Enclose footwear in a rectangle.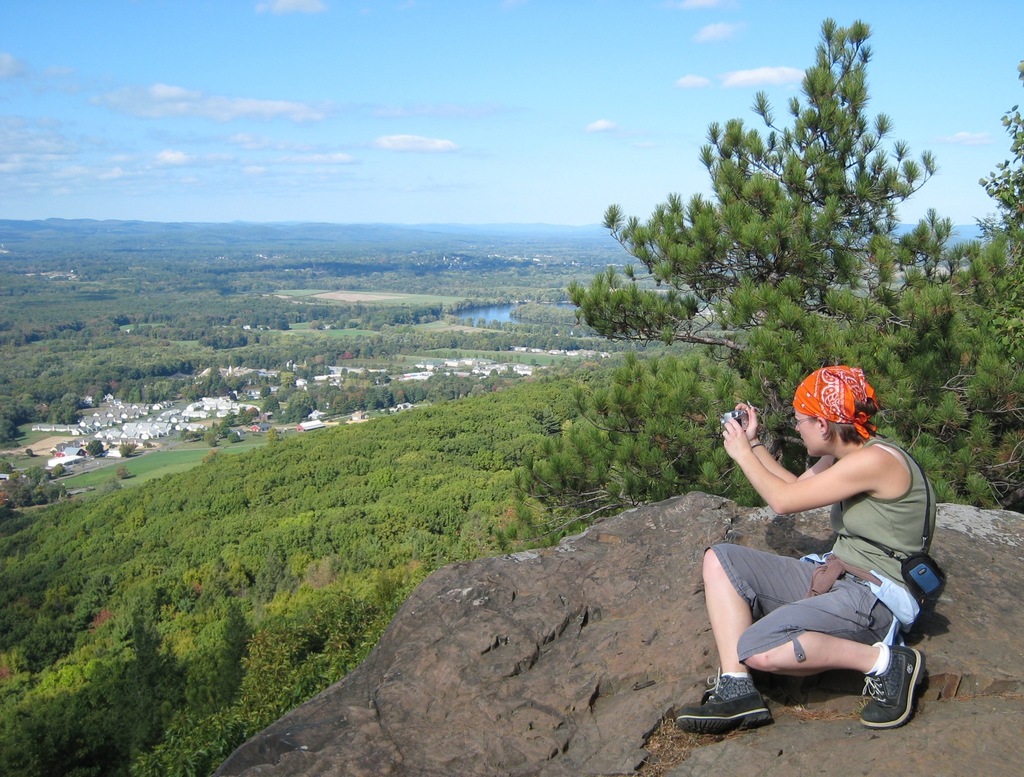
[675,665,776,737].
